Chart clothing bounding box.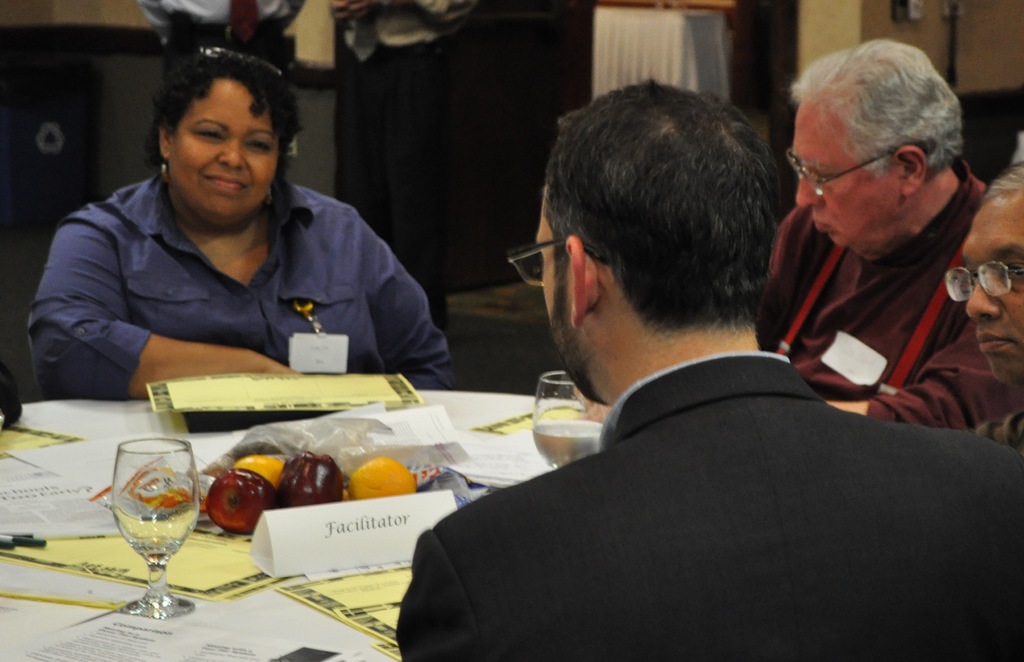
Charted: crop(395, 350, 1023, 661).
